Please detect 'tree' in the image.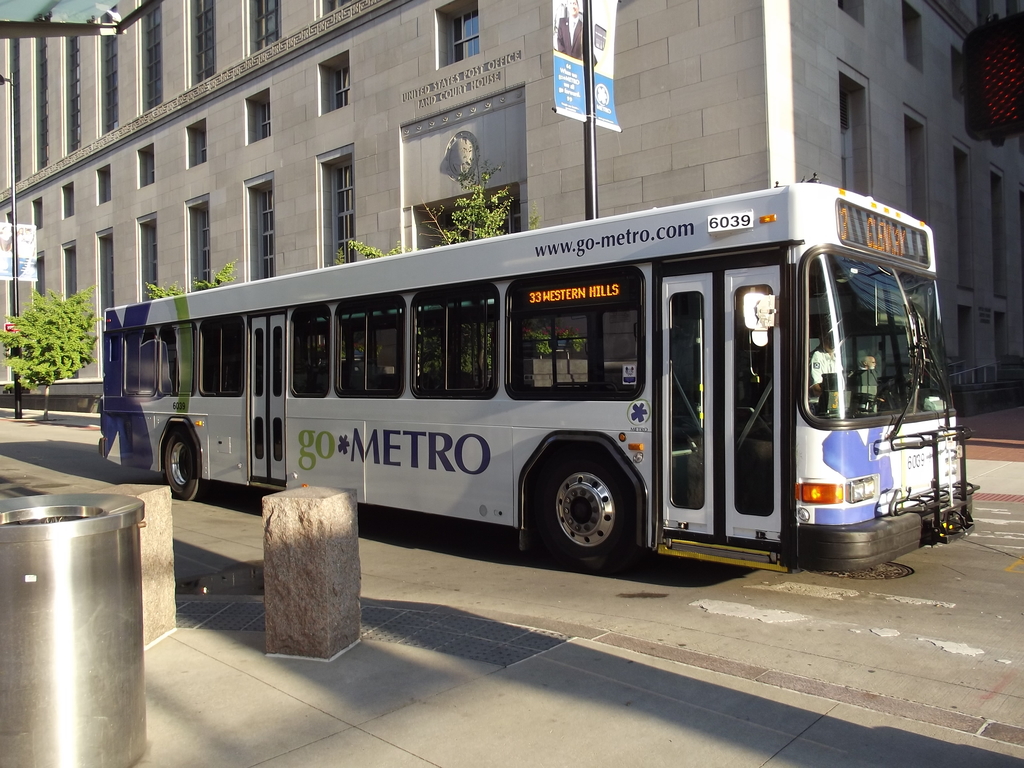
342 158 563 268.
